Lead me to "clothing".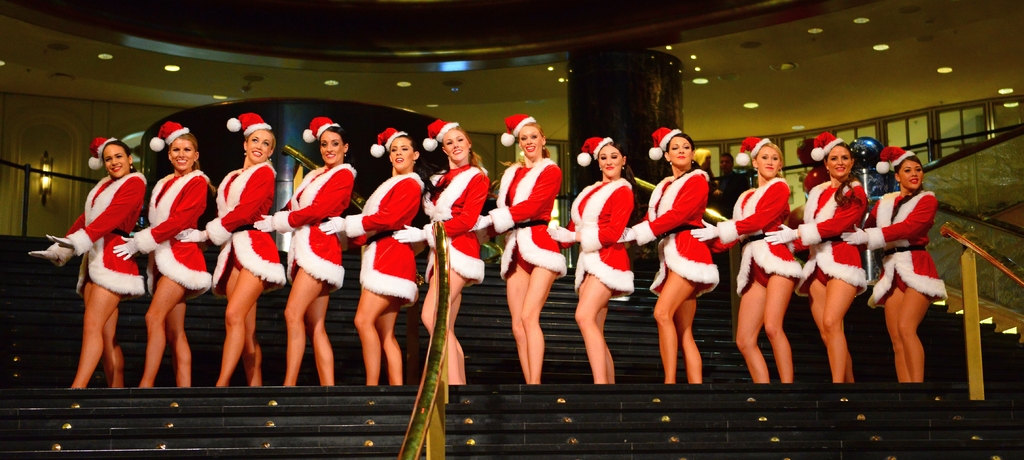
Lead to (714, 176, 808, 288).
